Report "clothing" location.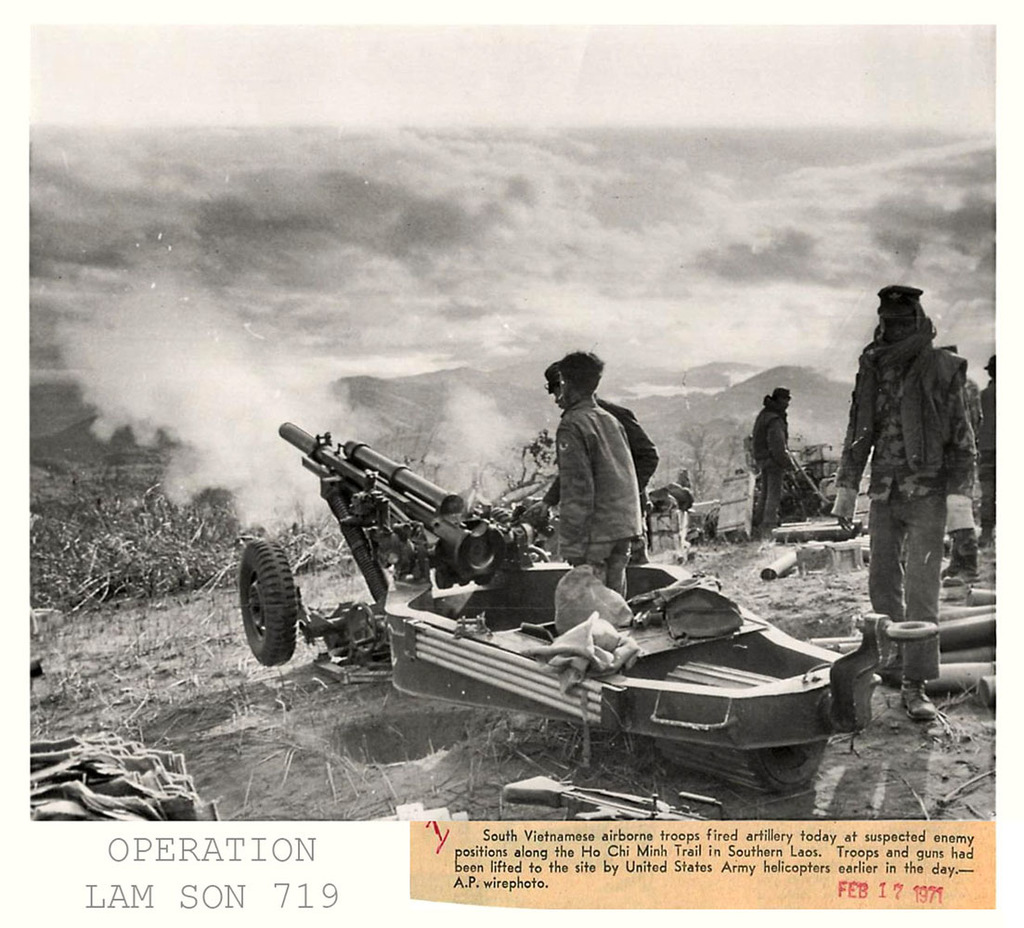
Report: <bbox>748, 396, 792, 532</bbox>.
